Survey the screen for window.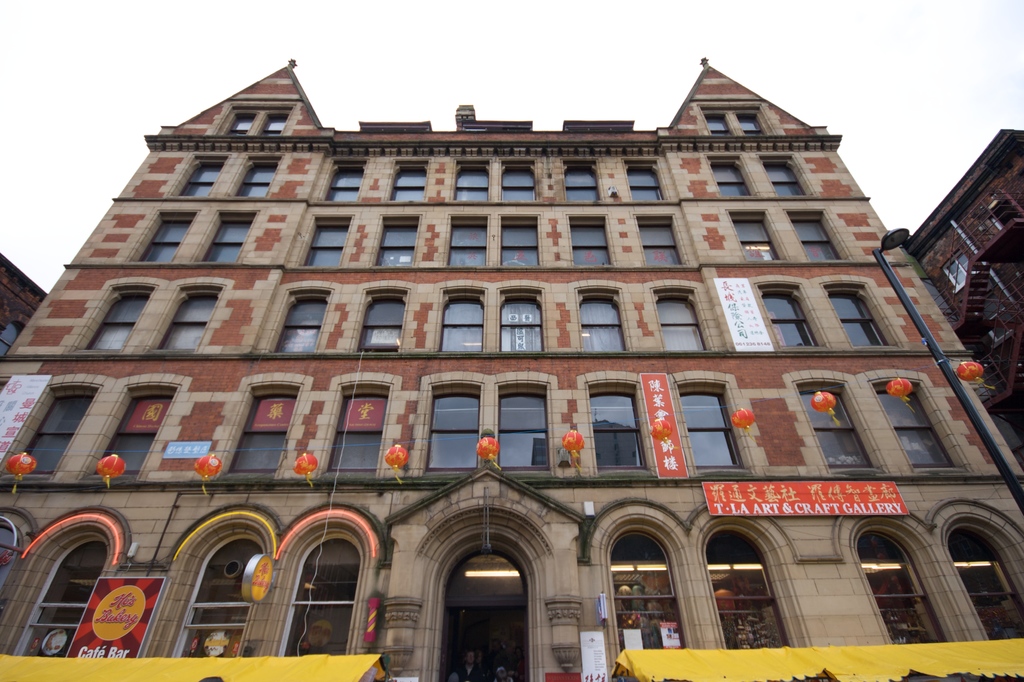
Survey found: [323,160,367,201].
